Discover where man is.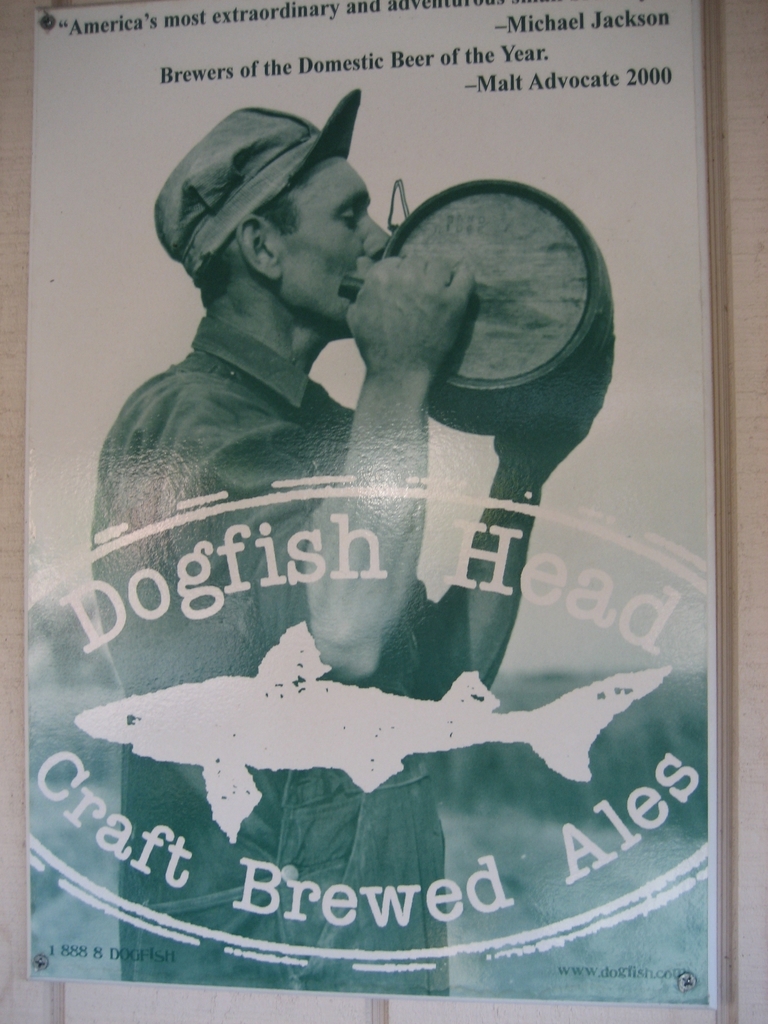
Discovered at <bbox>82, 91, 607, 988</bbox>.
